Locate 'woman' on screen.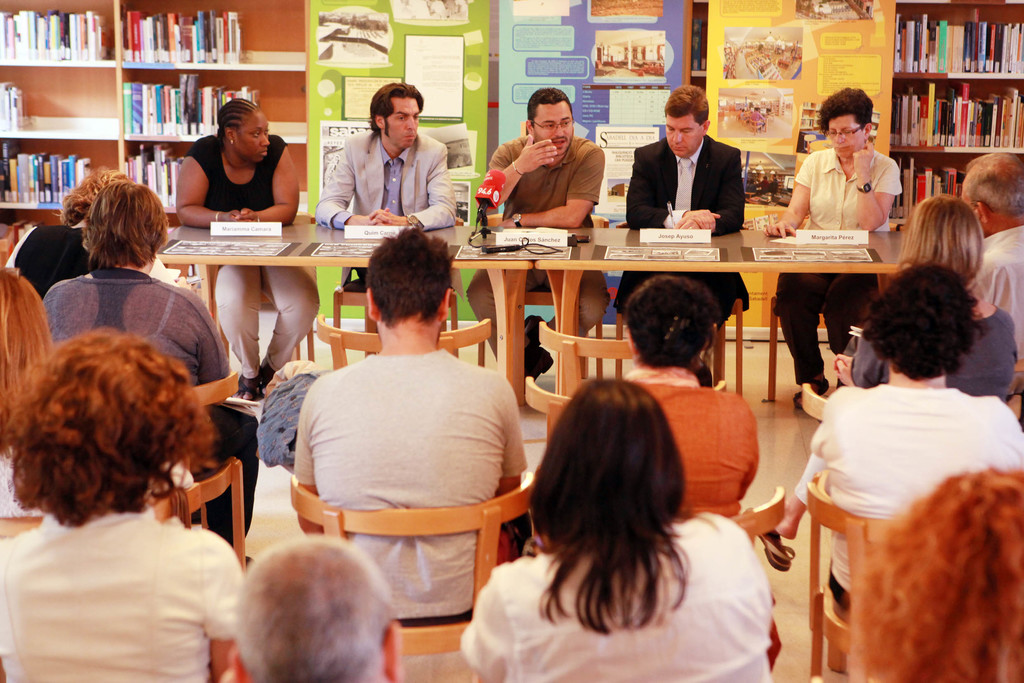
On screen at box(0, 326, 249, 682).
